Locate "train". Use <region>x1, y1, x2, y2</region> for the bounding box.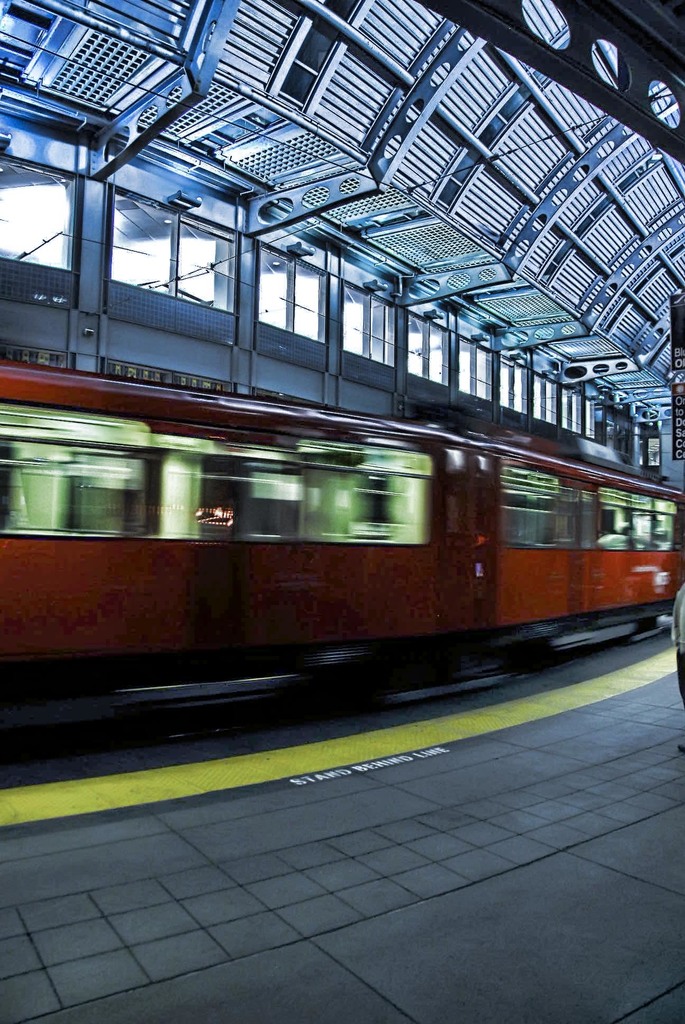
<region>0, 359, 684, 733</region>.
